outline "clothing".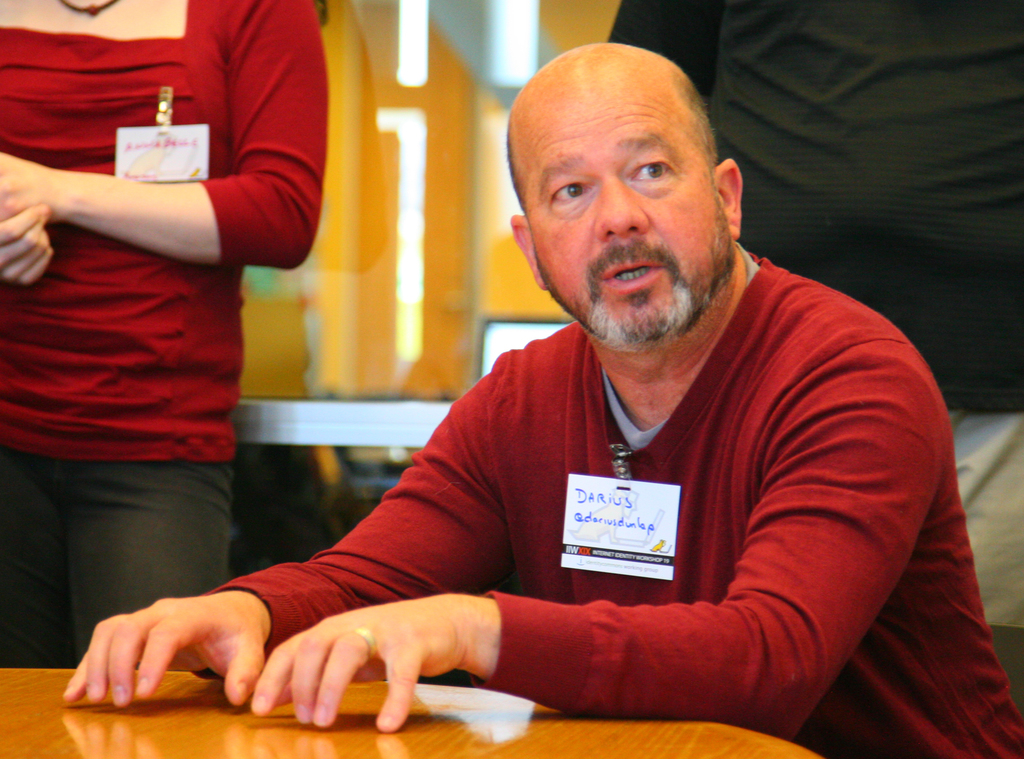
Outline: l=19, t=20, r=312, b=627.
